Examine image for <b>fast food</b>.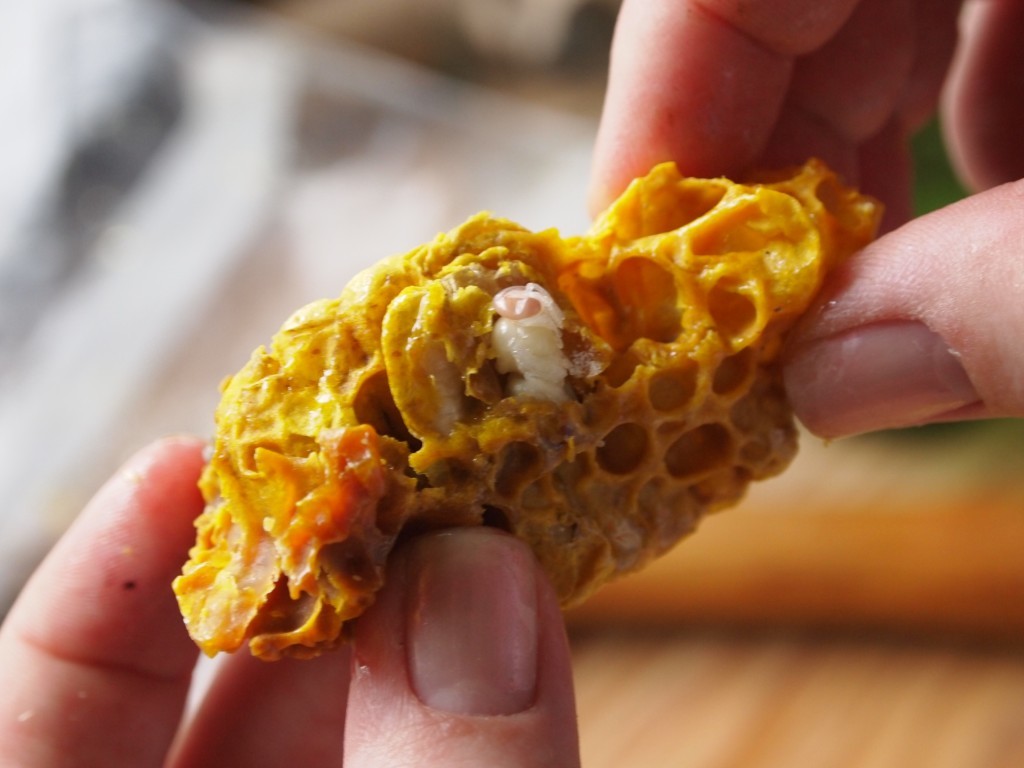
Examination result: select_region(155, 160, 930, 686).
